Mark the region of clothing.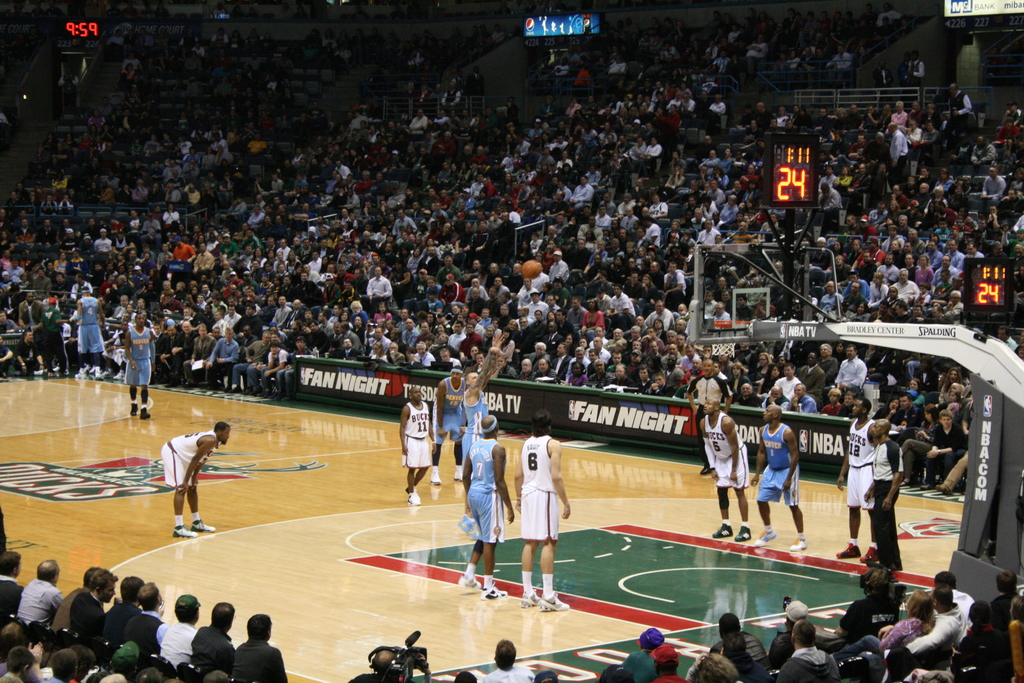
Region: {"x1": 886, "y1": 129, "x2": 903, "y2": 167}.
